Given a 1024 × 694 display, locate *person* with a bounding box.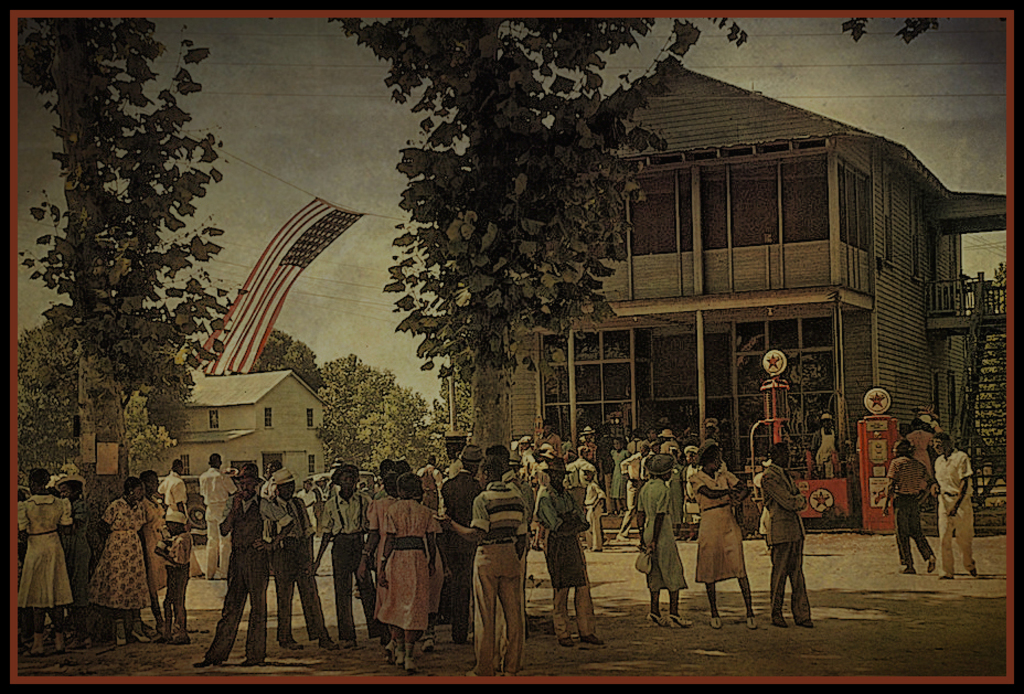
Located: (left=194, top=467, right=295, bottom=669).
